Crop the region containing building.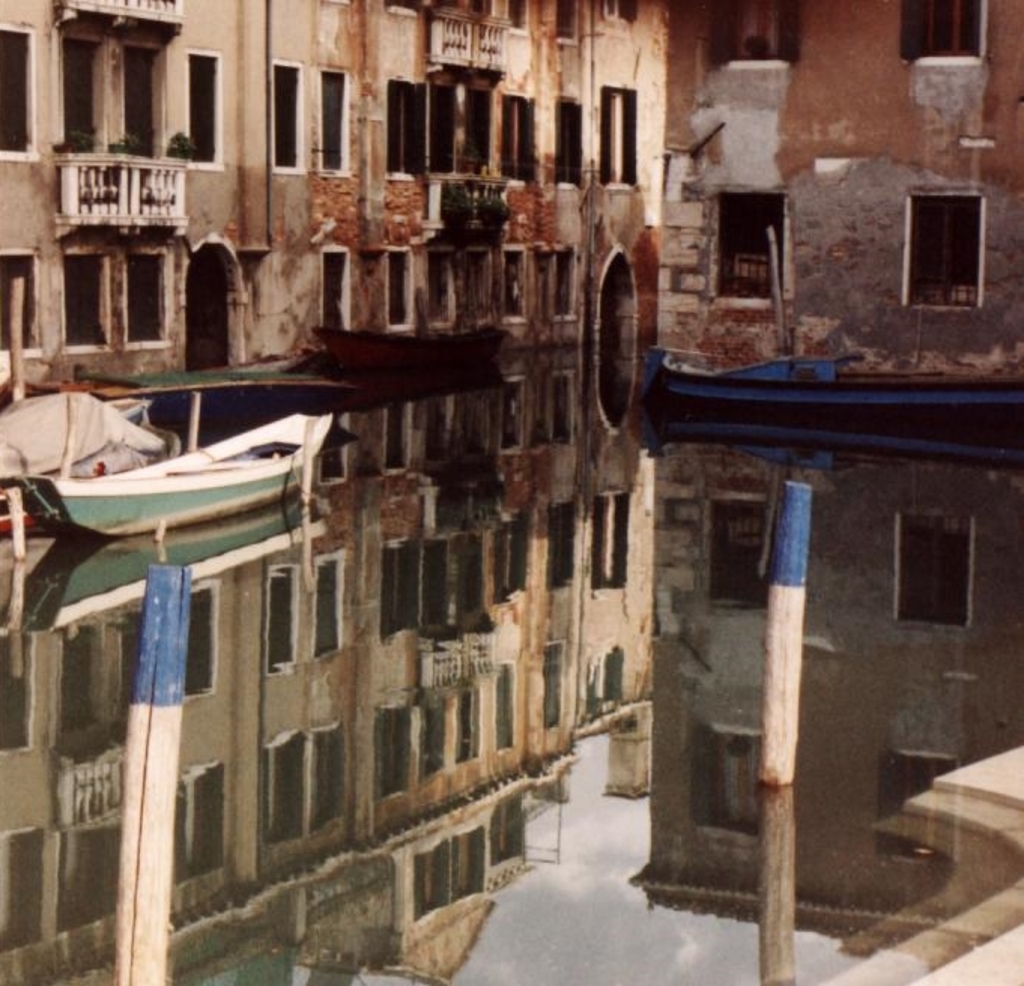
Crop region: x1=0 y1=0 x2=654 y2=385.
